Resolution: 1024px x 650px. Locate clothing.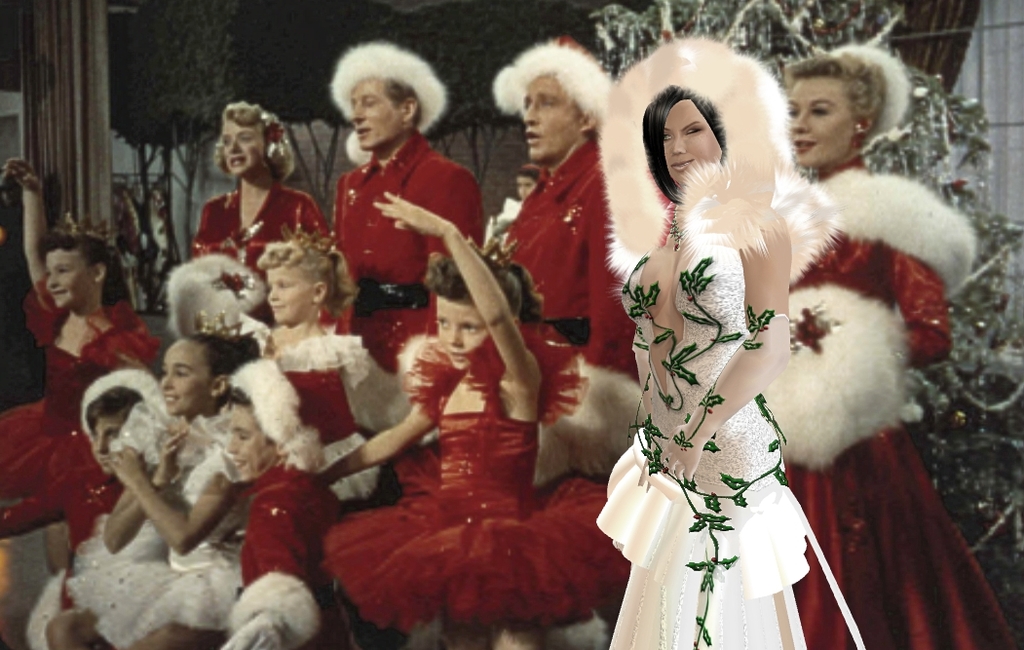
759:165:1017:649.
